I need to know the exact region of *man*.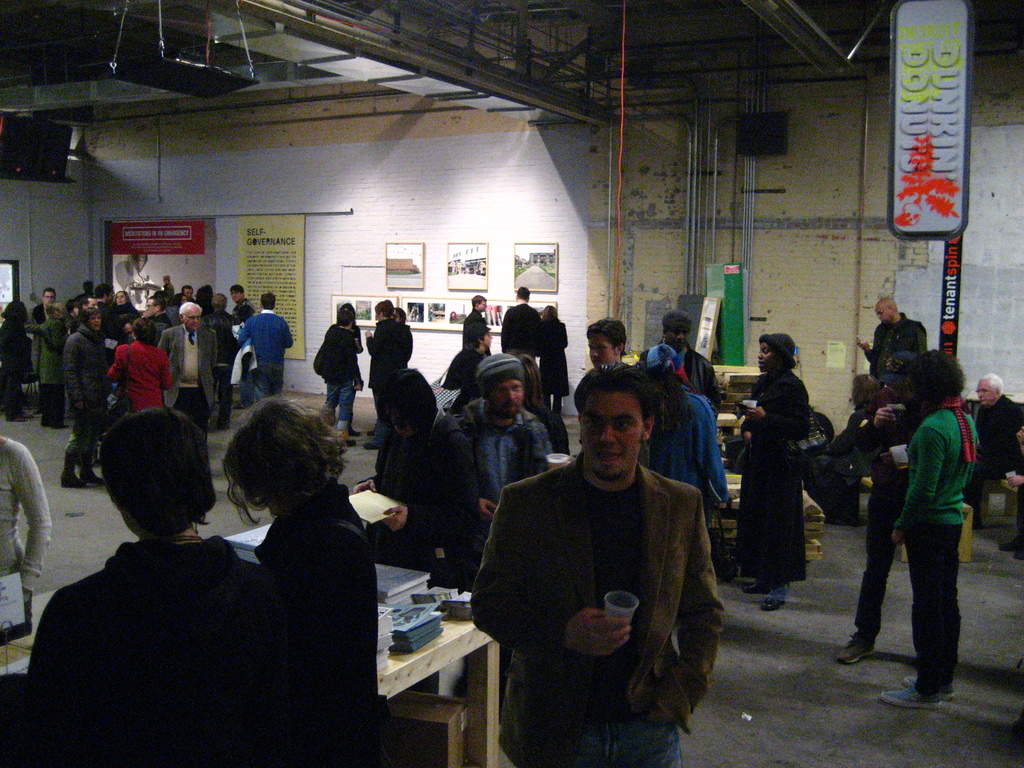
Region: l=495, t=278, r=546, b=357.
